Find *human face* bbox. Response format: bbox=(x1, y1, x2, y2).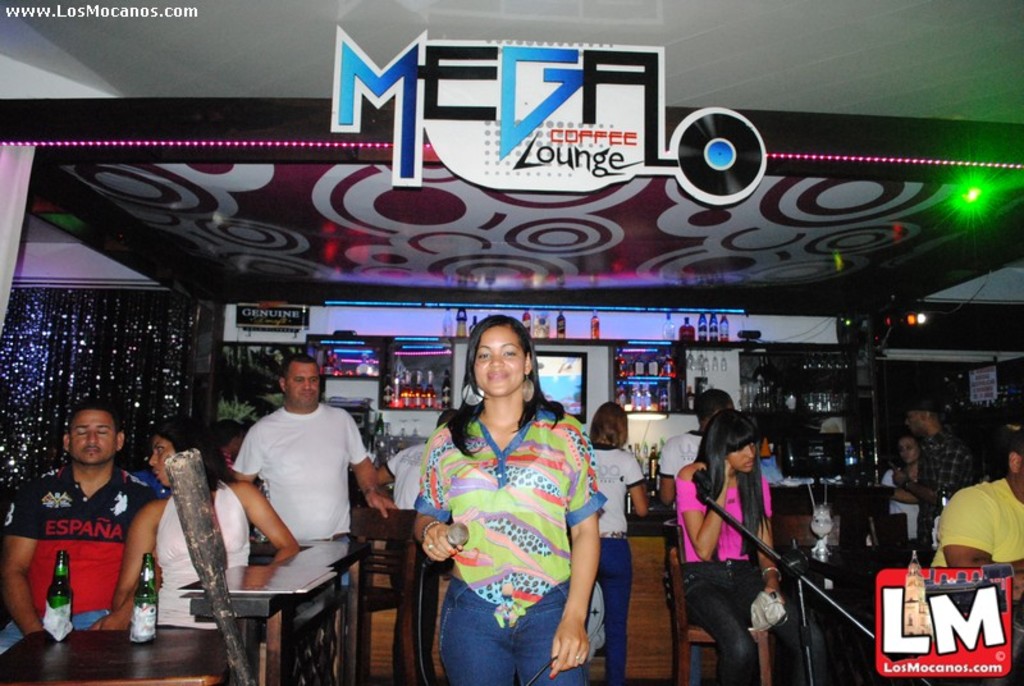
bbox=(150, 431, 182, 489).
